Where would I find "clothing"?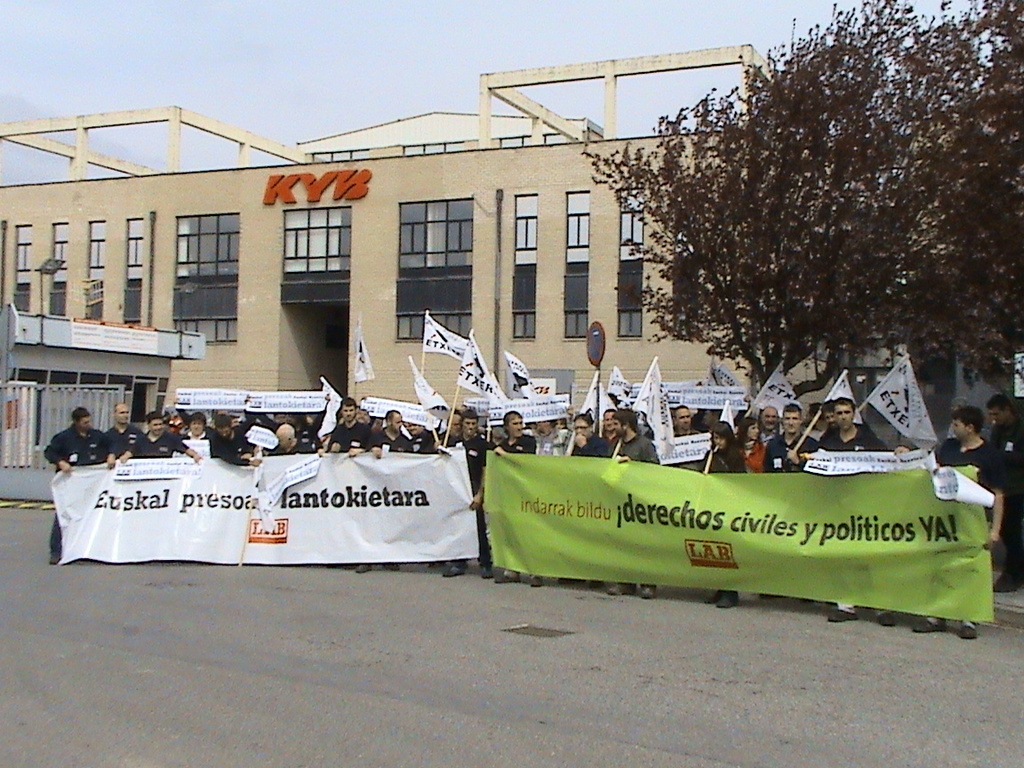
At box(209, 427, 246, 460).
